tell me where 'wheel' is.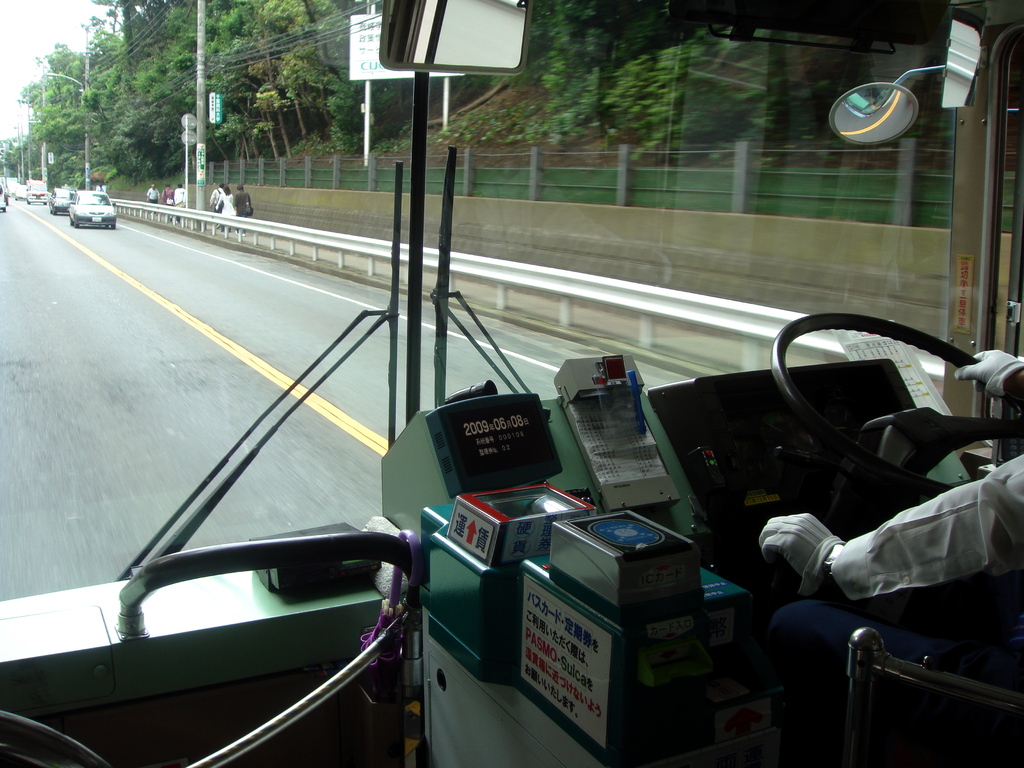
'wheel' is at [left=26, top=202, right=29, bottom=204].
